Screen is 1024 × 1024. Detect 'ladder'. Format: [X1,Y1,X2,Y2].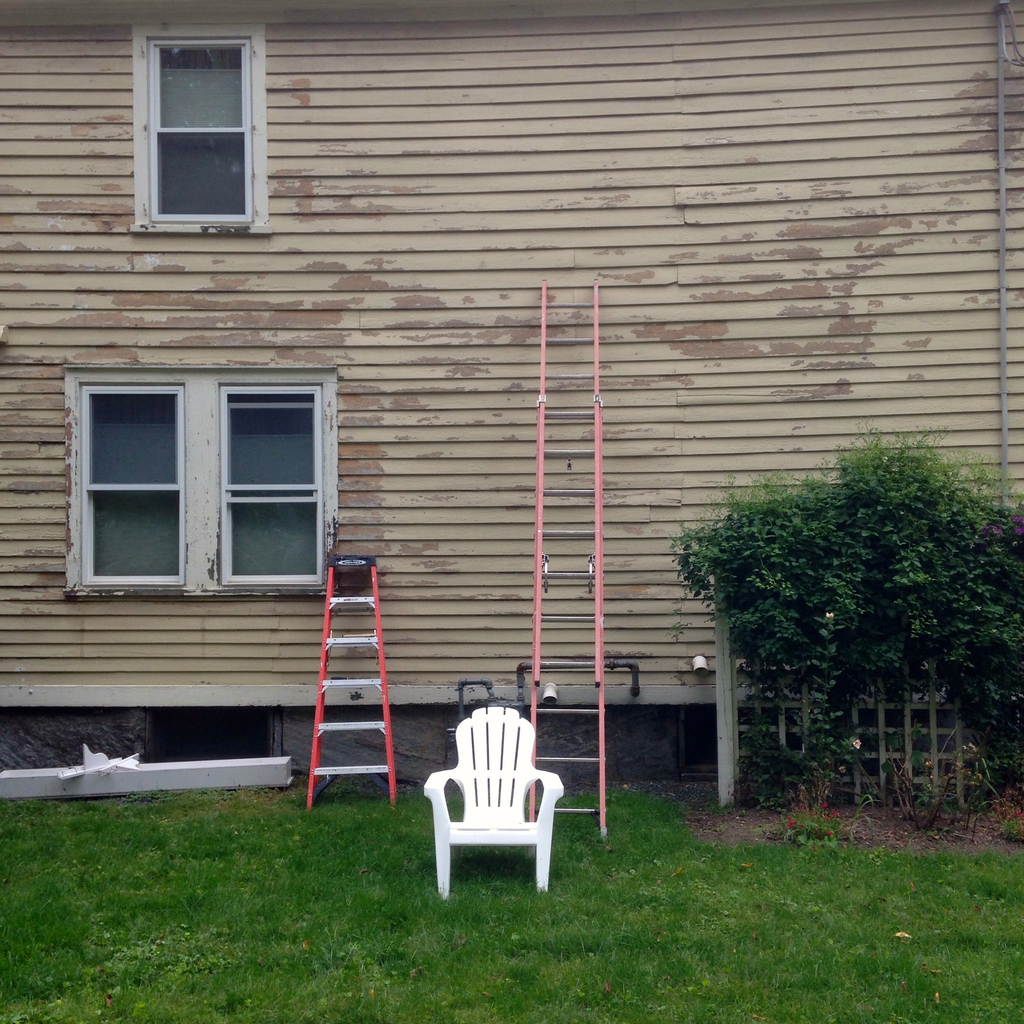
[532,277,613,847].
